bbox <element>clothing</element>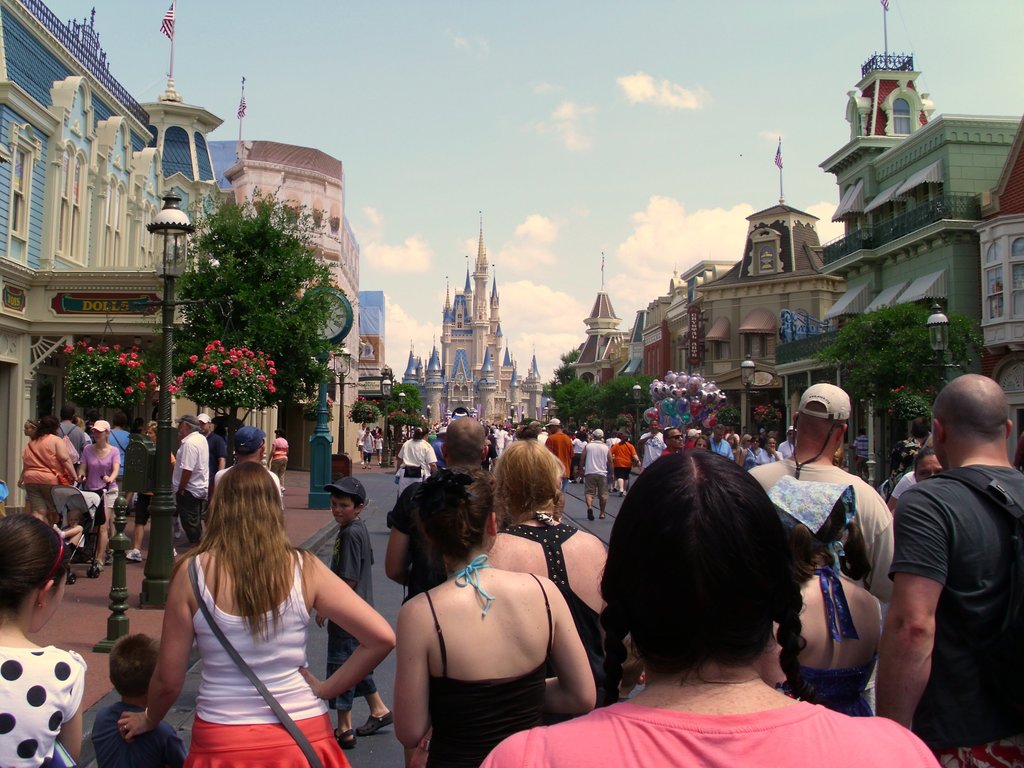
left=175, top=487, right=202, bottom=544
